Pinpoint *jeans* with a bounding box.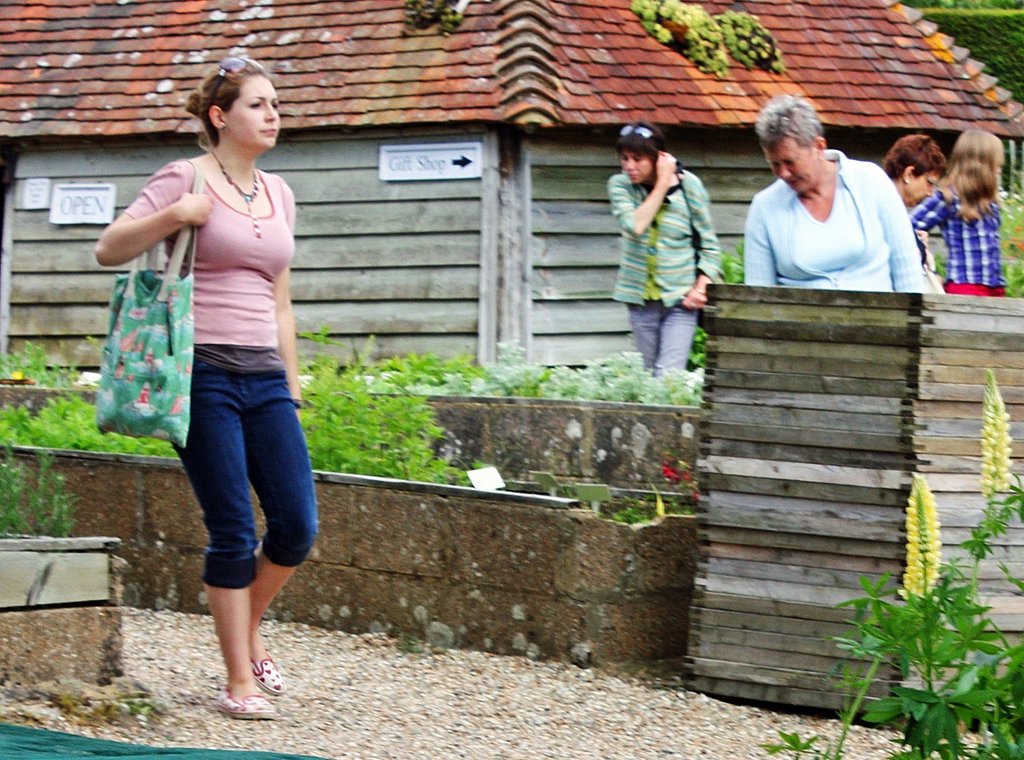
rect(150, 355, 308, 618).
